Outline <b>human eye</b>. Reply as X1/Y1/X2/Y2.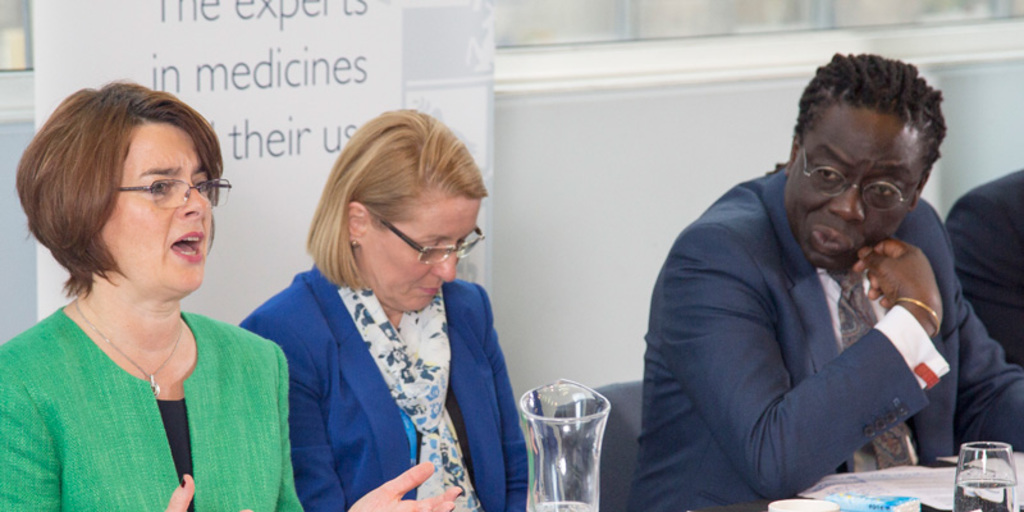
860/180/908/202.
